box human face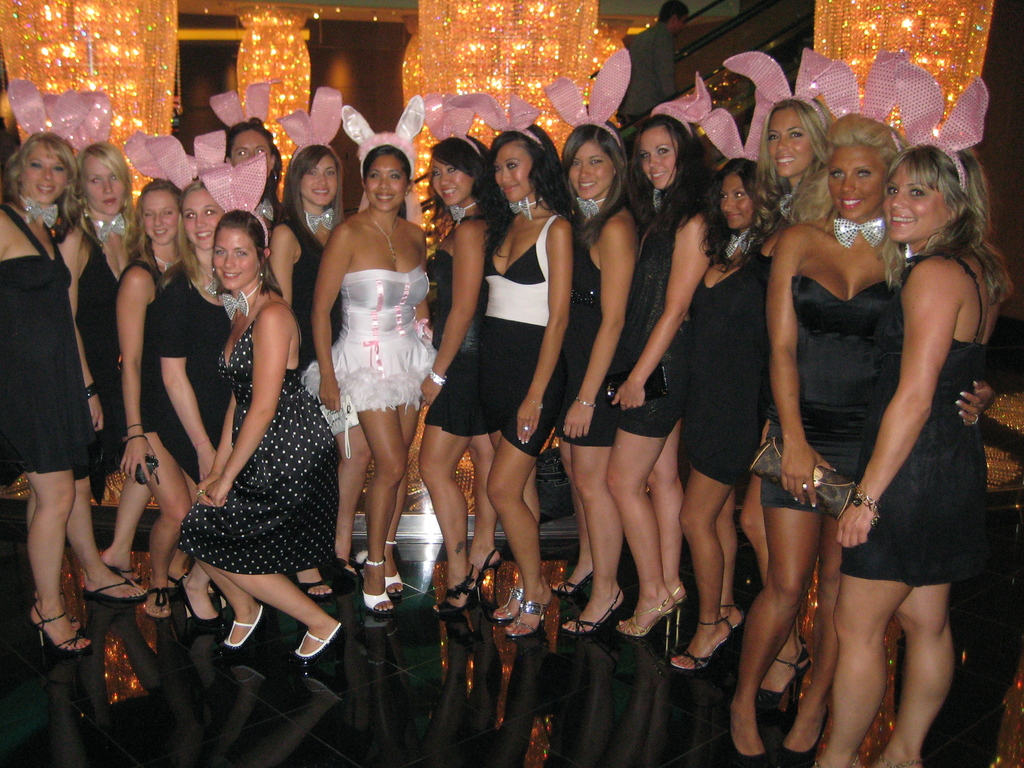
rect(365, 154, 407, 211)
